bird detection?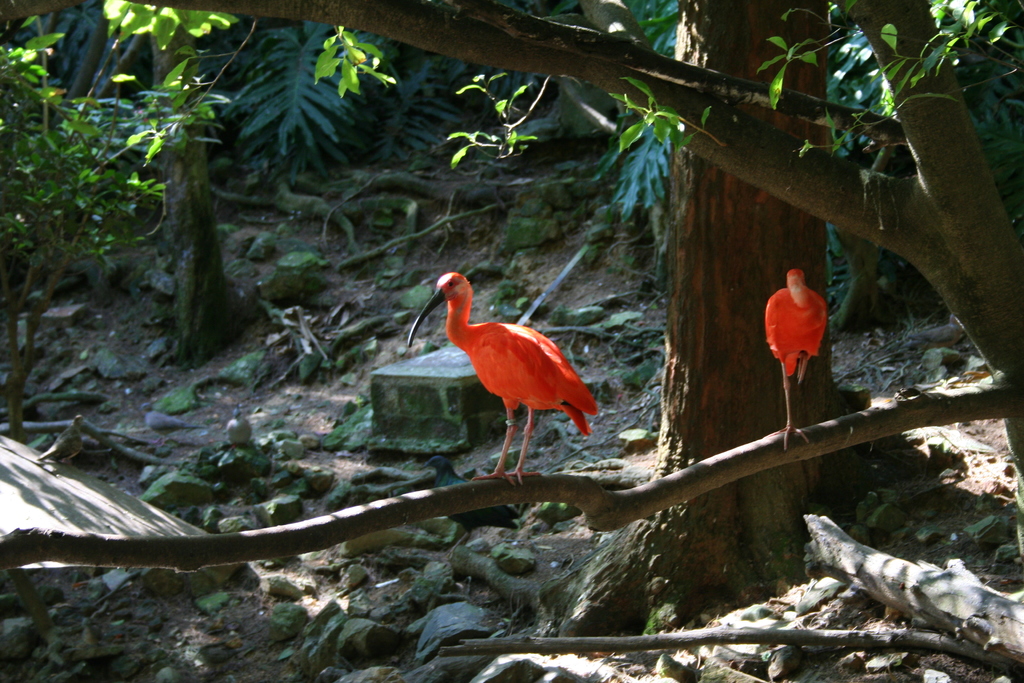
(left=761, top=263, right=830, bottom=447)
